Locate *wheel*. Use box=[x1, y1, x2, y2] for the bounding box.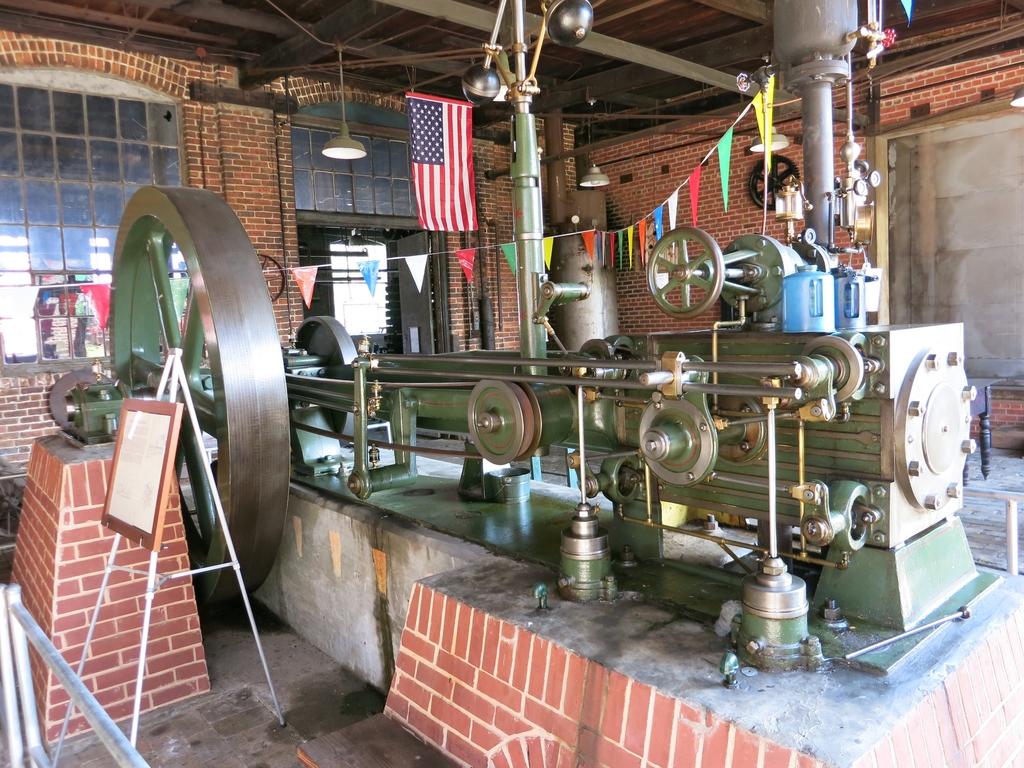
box=[104, 186, 257, 573].
